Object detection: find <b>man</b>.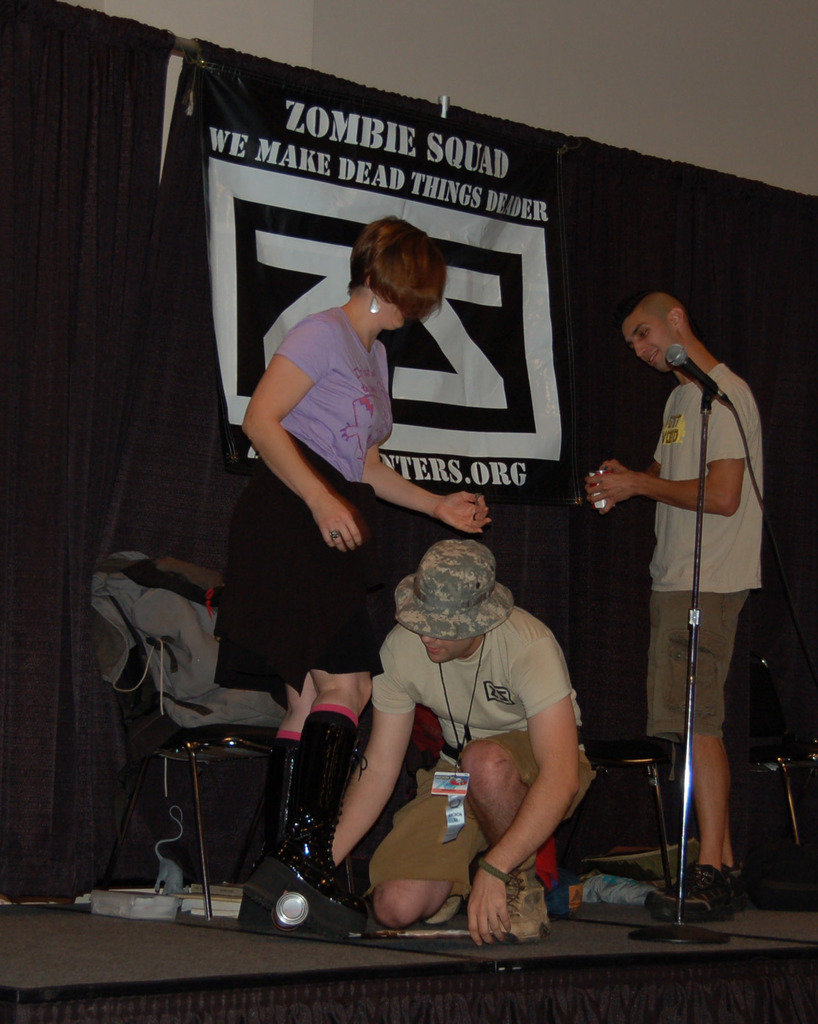
<region>583, 275, 791, 902</region>.
